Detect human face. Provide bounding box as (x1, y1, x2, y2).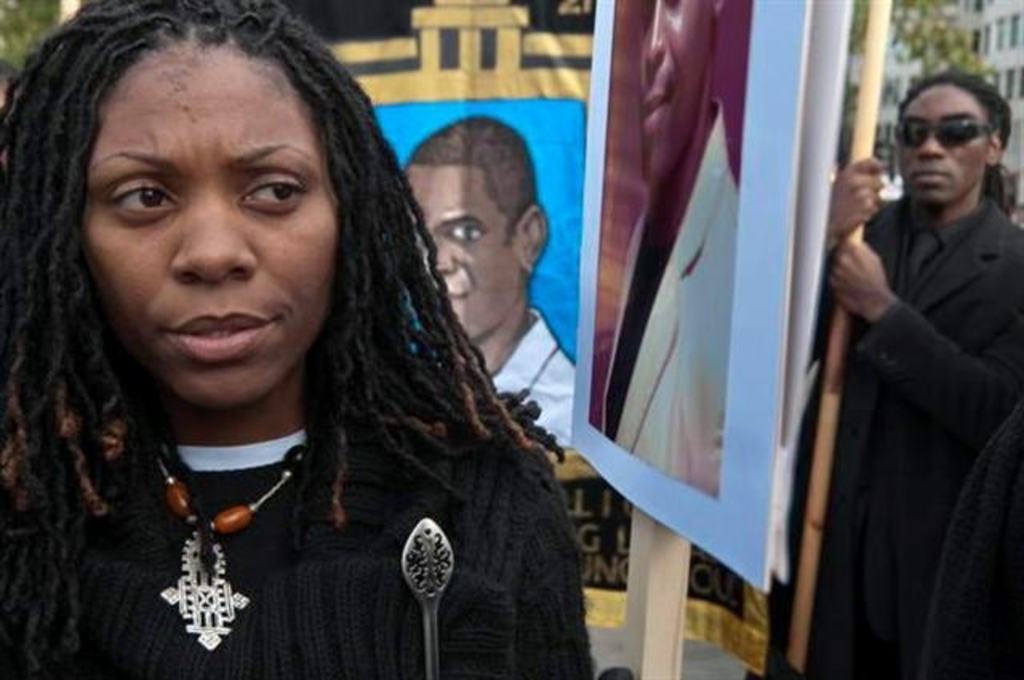
(408, 165, 514, 336).
